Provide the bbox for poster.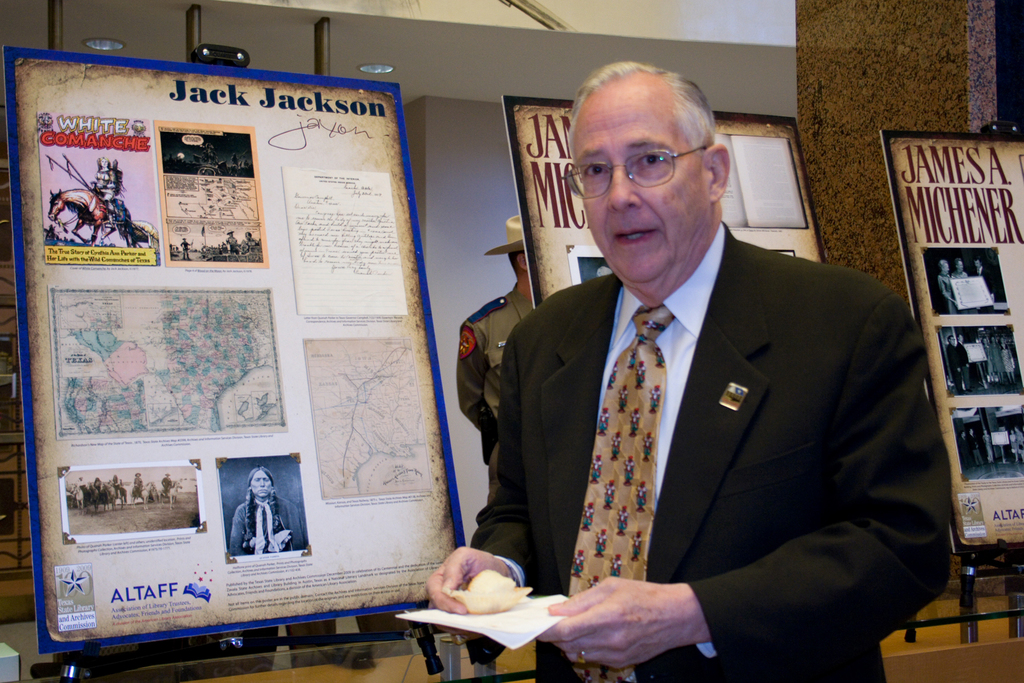
bbox=[303, 327, 440, 505].
